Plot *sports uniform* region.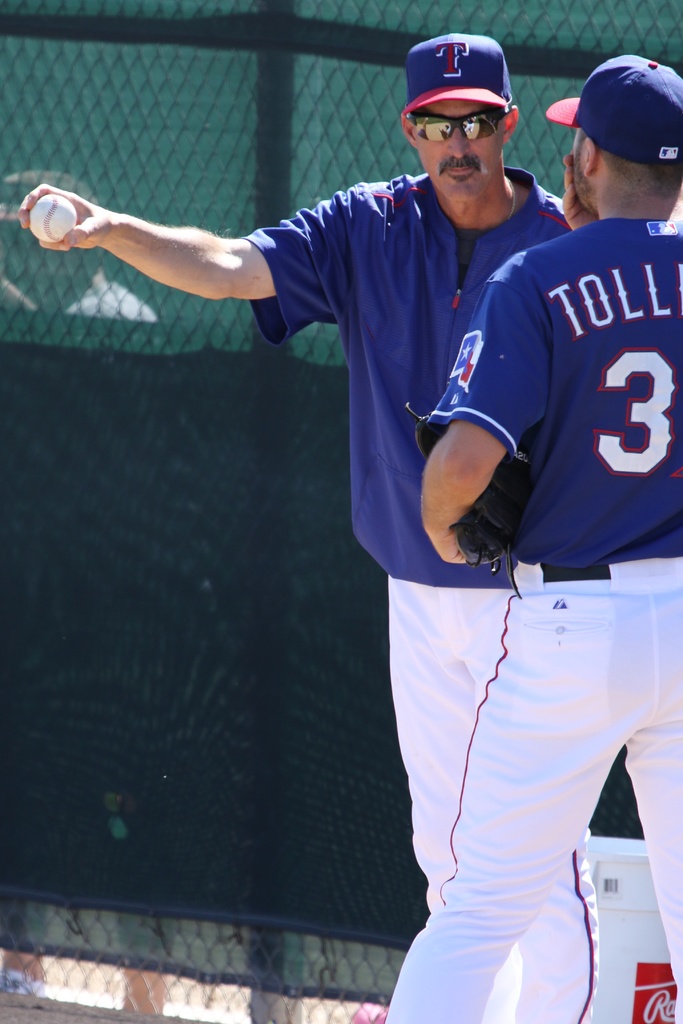
Plotted at (x1=387, y1=54, x2=682, y2=1021).
